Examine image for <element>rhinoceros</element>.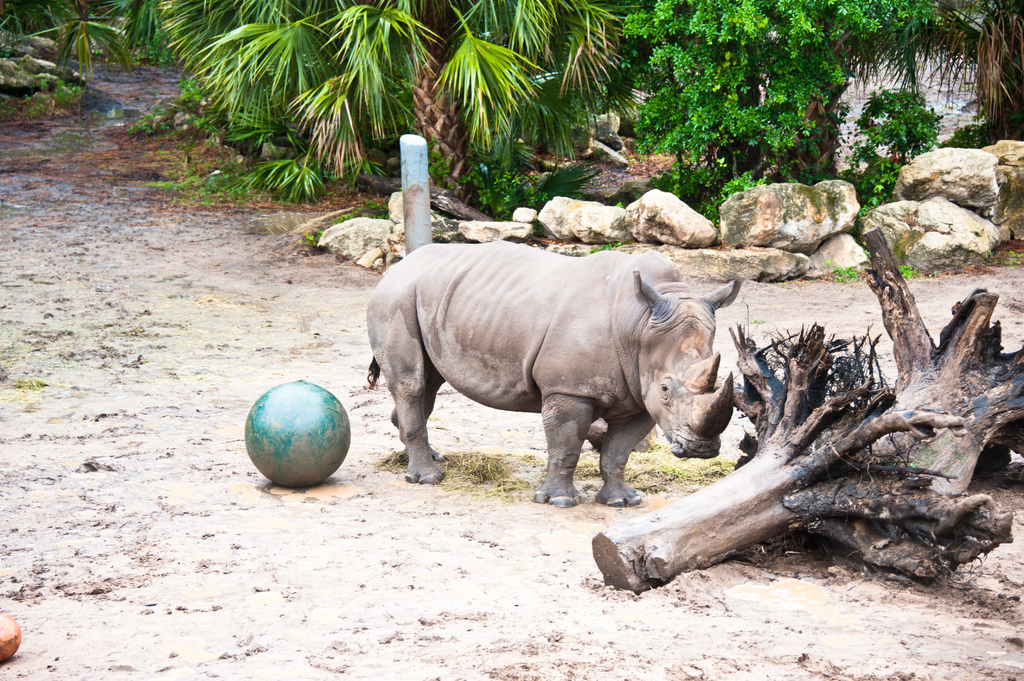
Examination result: {"x1": 364, "y1": 237, "x2": 751, "y2": 513}.
